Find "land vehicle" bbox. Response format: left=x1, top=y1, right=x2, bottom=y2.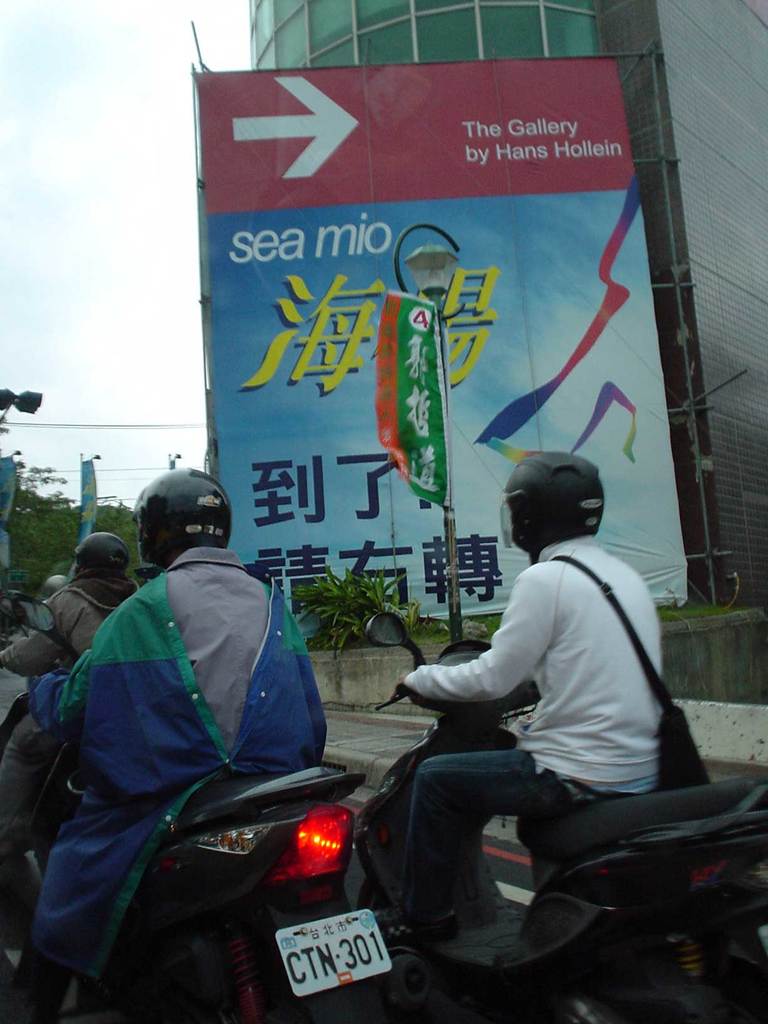
left=0, top=653, right=32, bottom=760.
